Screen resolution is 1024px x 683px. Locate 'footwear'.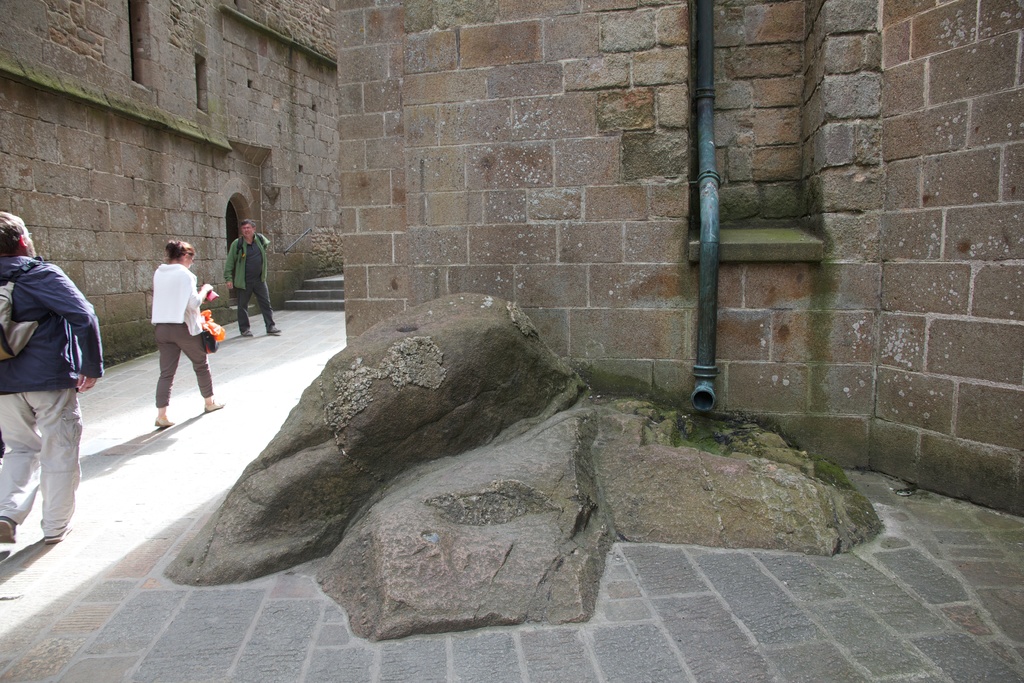
[243, 325, 253, 337].
